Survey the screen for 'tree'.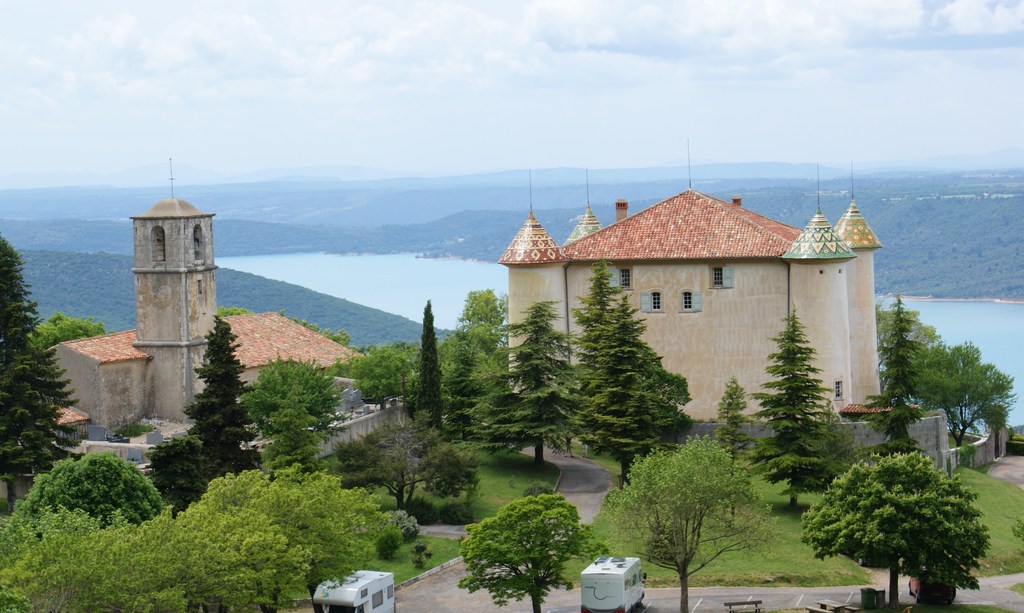
Survey found: box=[399, 306, 451, 424].
